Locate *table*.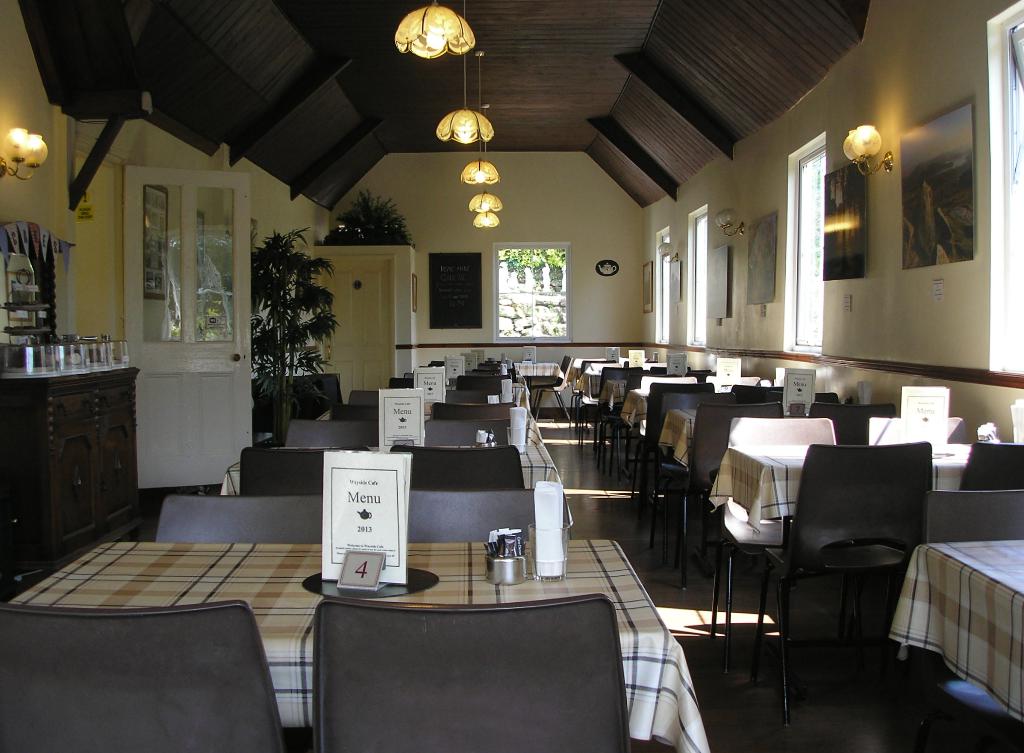
Bounding box: pyautogui.locateOnScreen(513, 363, 568, 390).
